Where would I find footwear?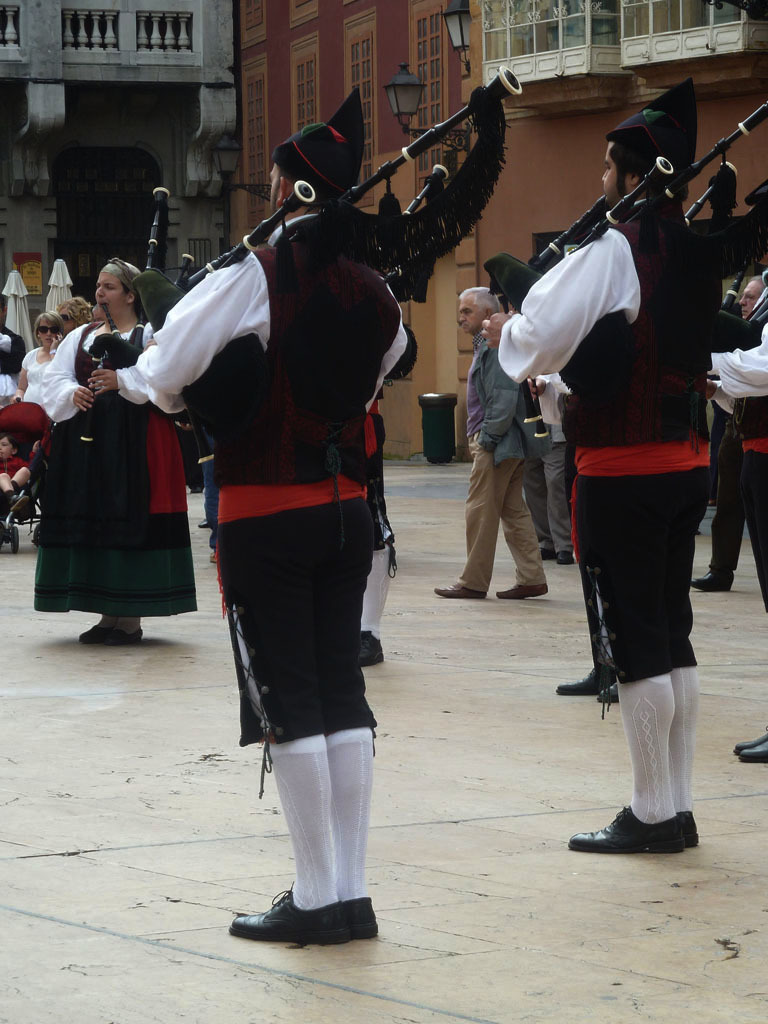
At [left=598, top=682, right=619, bottom=702].
